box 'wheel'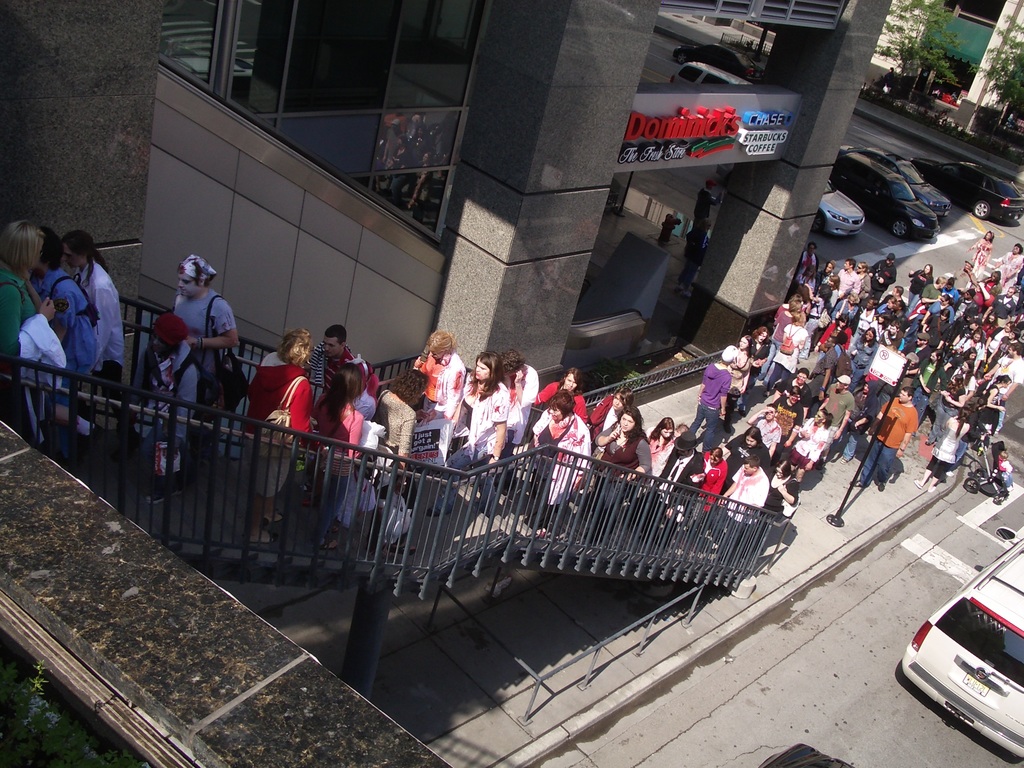
detection(887, 216, 909, 239)
